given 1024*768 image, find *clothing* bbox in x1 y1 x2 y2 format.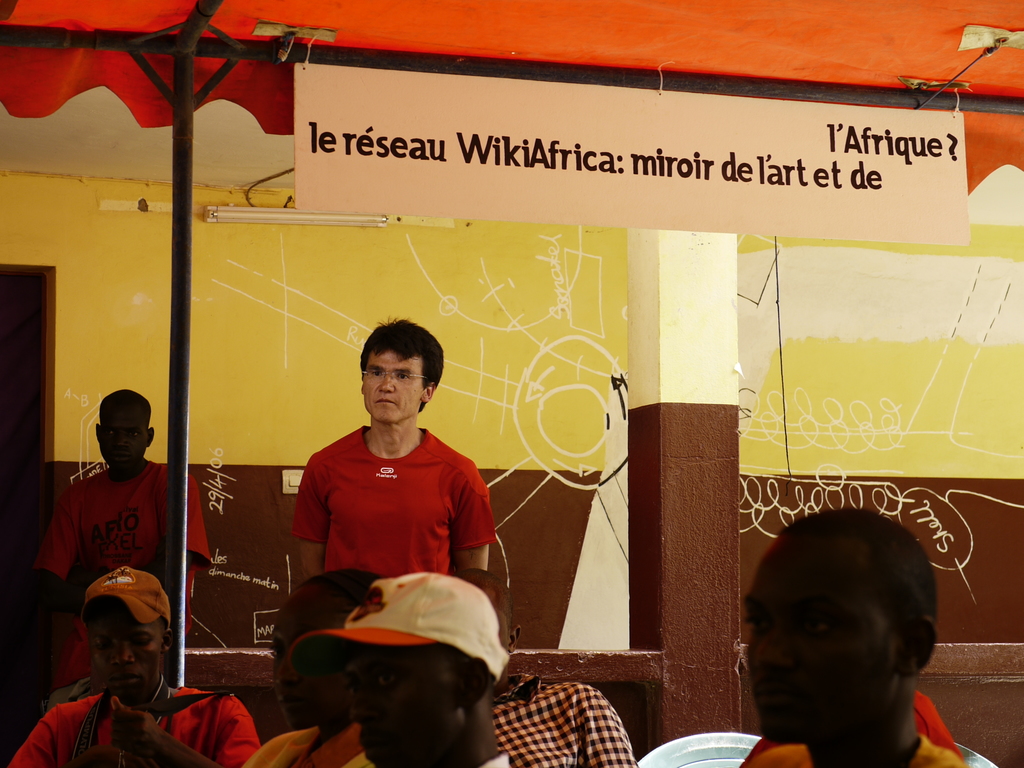
242 717 371 767.
